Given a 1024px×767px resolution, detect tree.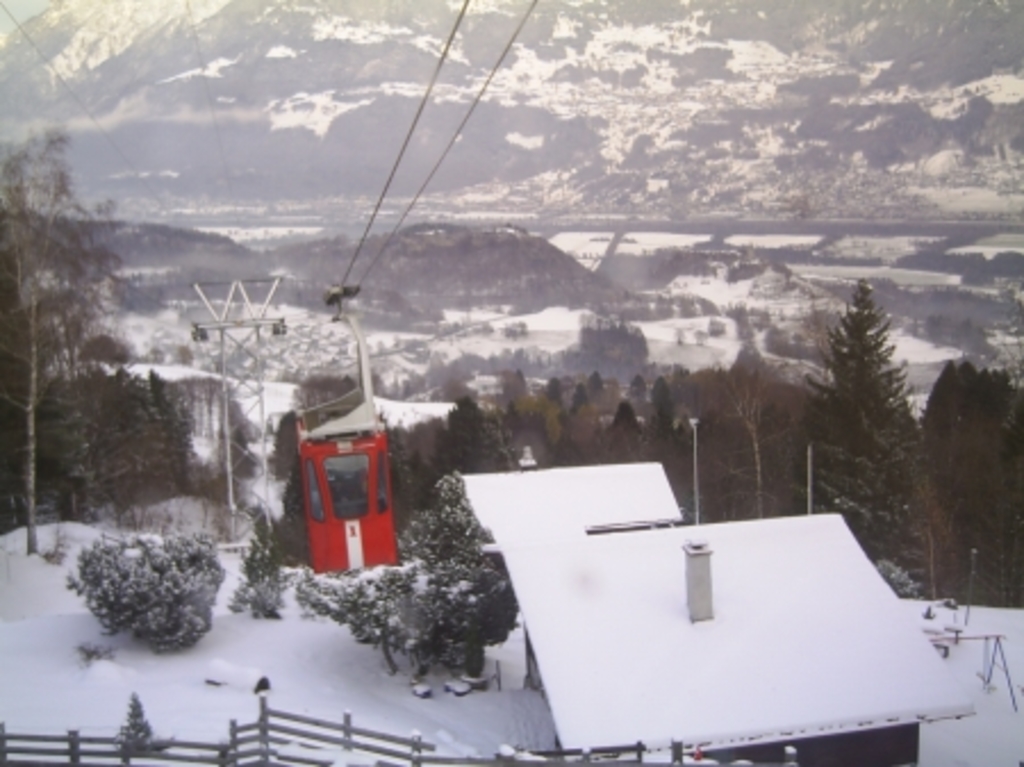
BBox(935, 371, 1022, 571).
